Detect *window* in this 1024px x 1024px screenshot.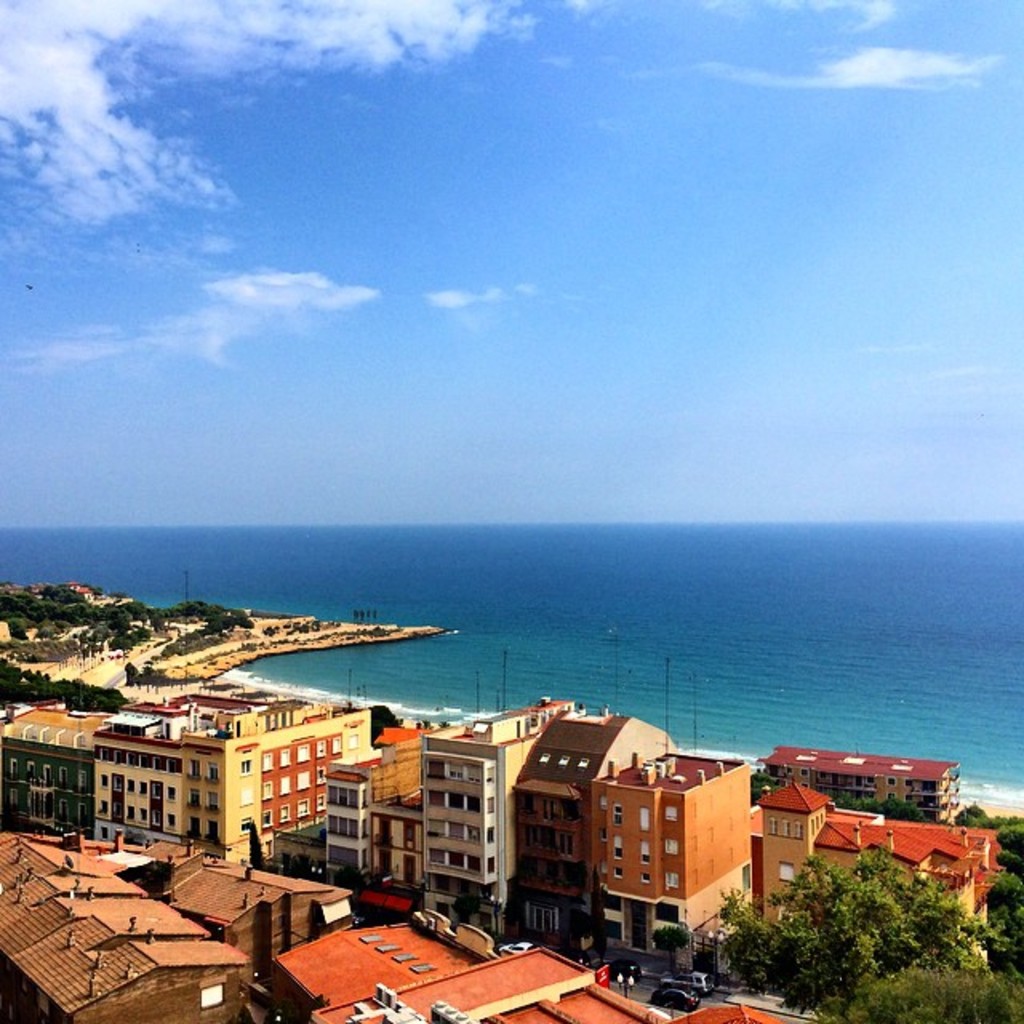
Detection: detection(638, 872, 651, 890).
